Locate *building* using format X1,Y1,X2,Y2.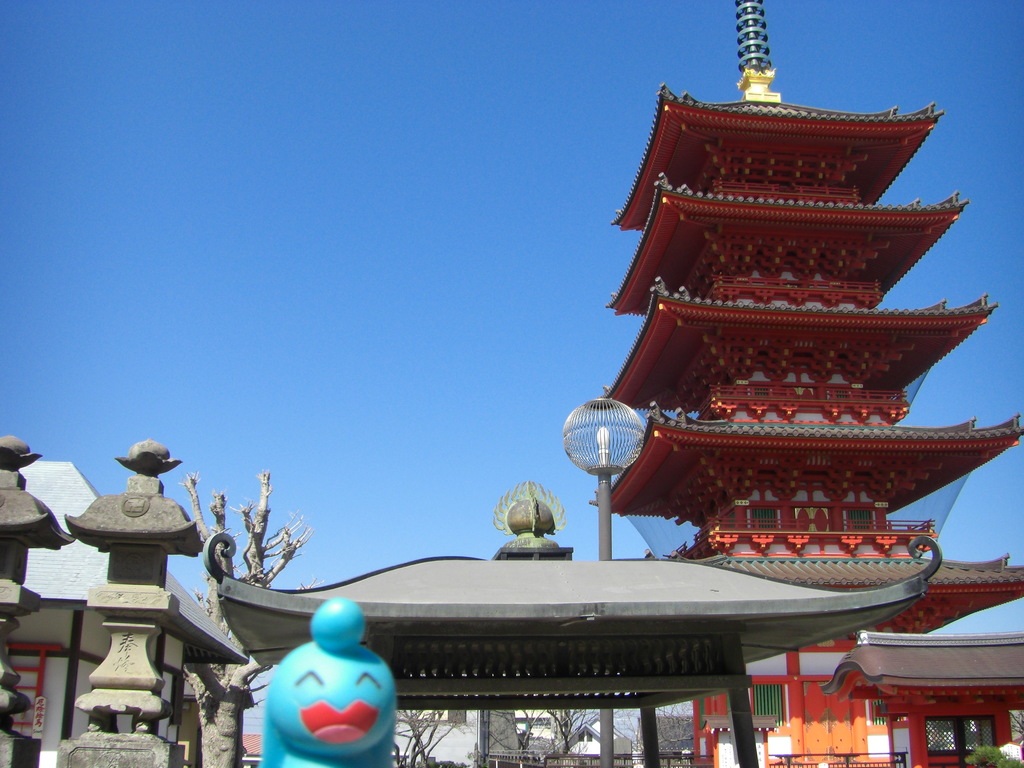
0,461,244,767.
